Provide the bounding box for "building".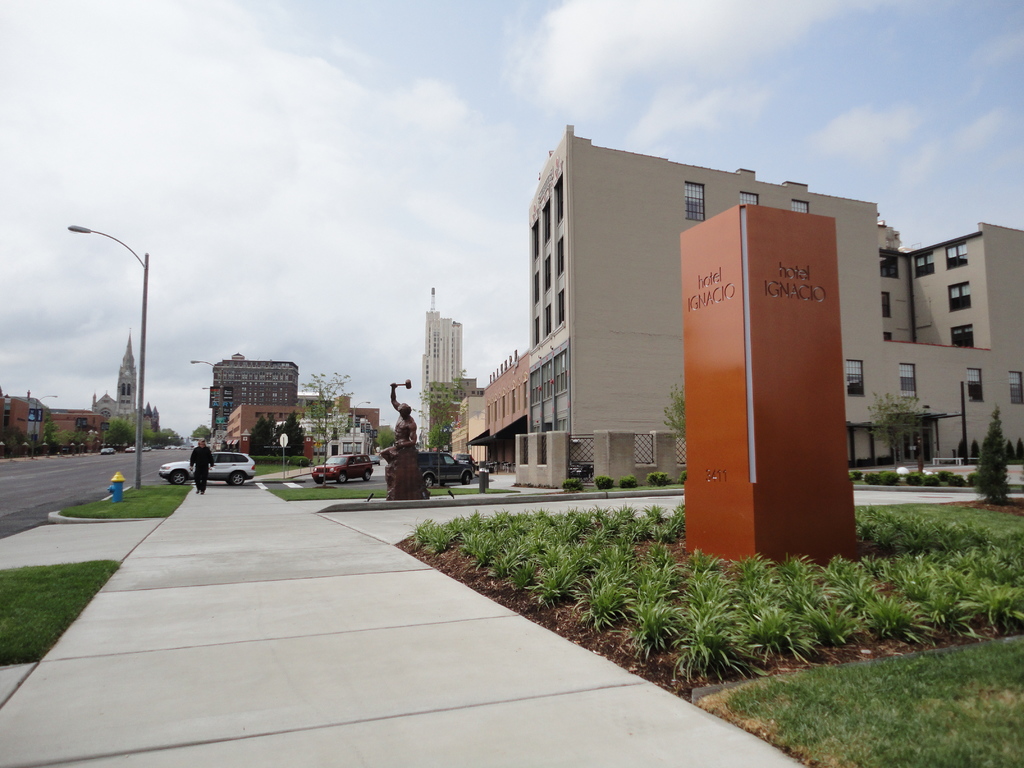
box(416, 285, 463, 450).
